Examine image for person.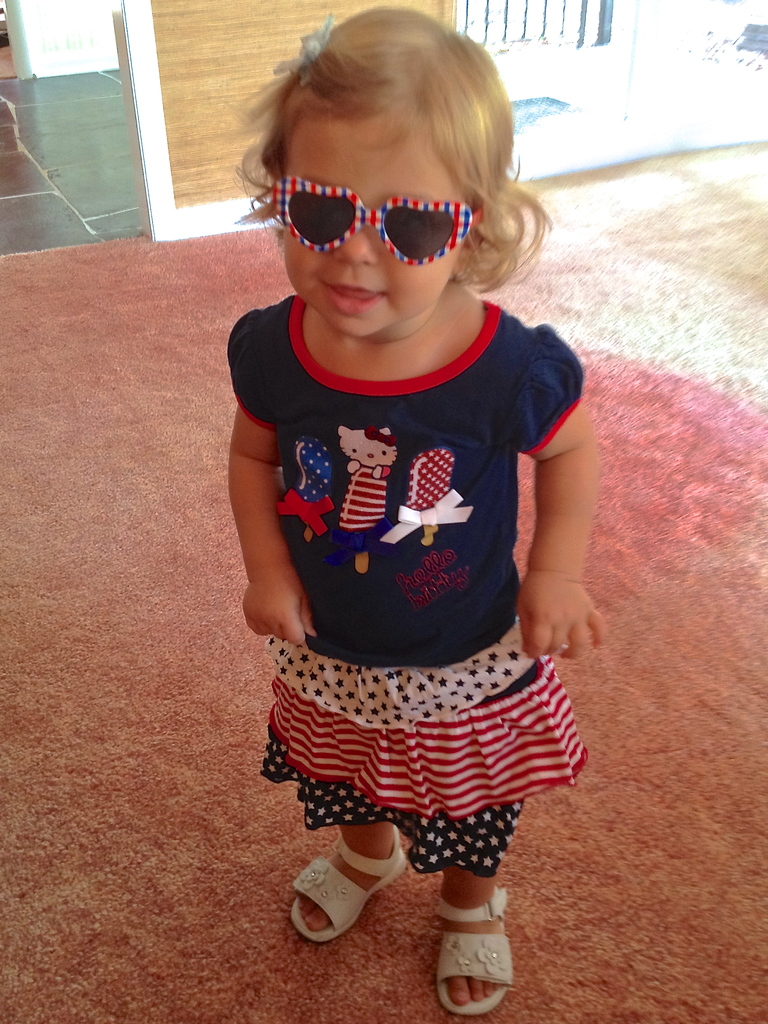
Examination result: 229/5/607/1018.
